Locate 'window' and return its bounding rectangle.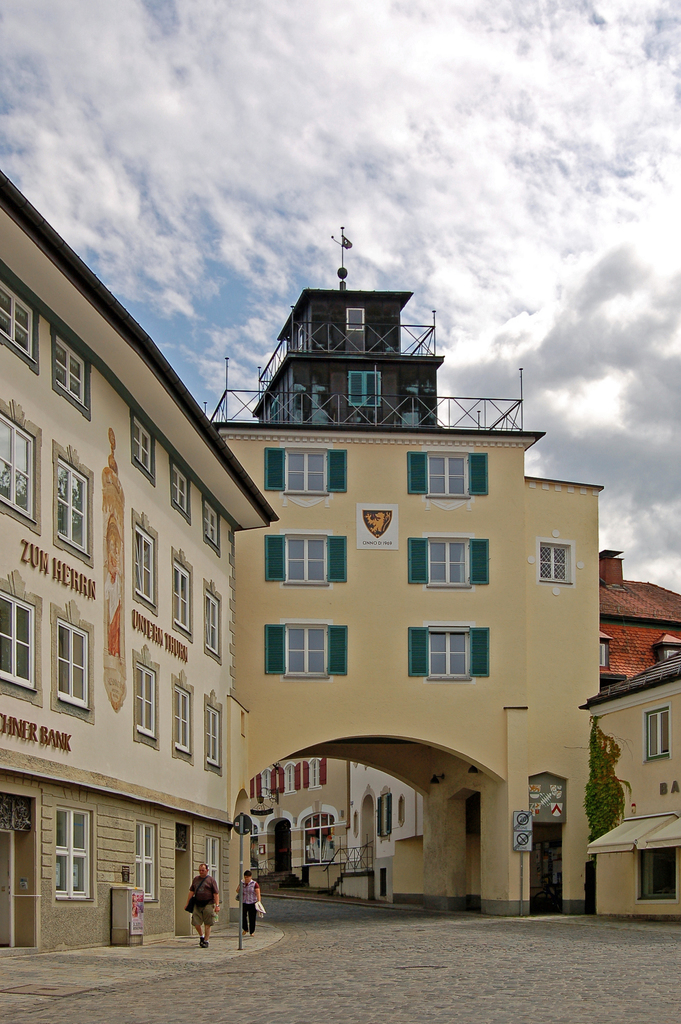
bbox(133, 509, 167, 616).
